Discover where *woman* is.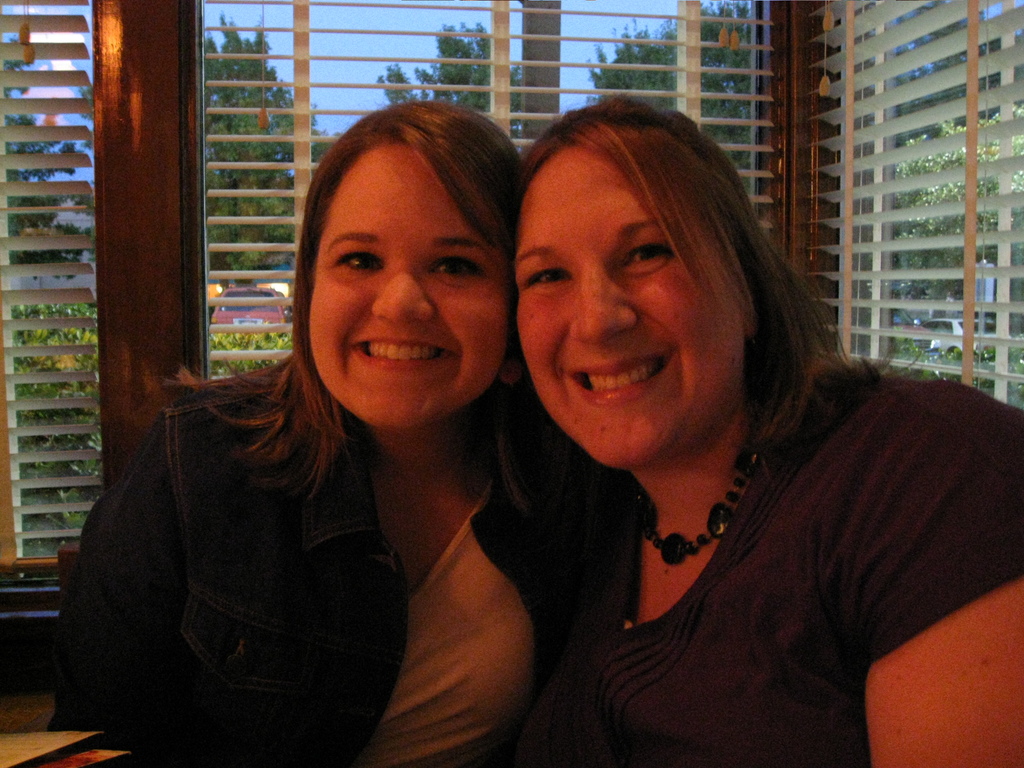
Discovered at box=[494, 103, 1023, 767].
